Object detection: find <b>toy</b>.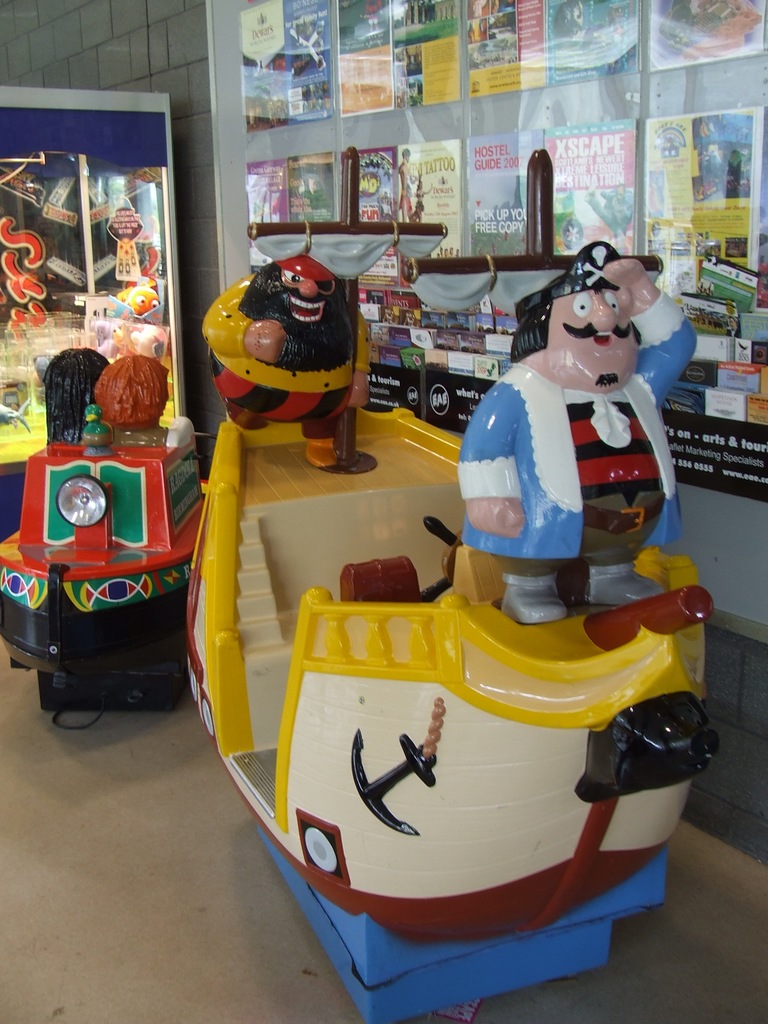
x1=444, y1=237, x2=694, y2=620.
